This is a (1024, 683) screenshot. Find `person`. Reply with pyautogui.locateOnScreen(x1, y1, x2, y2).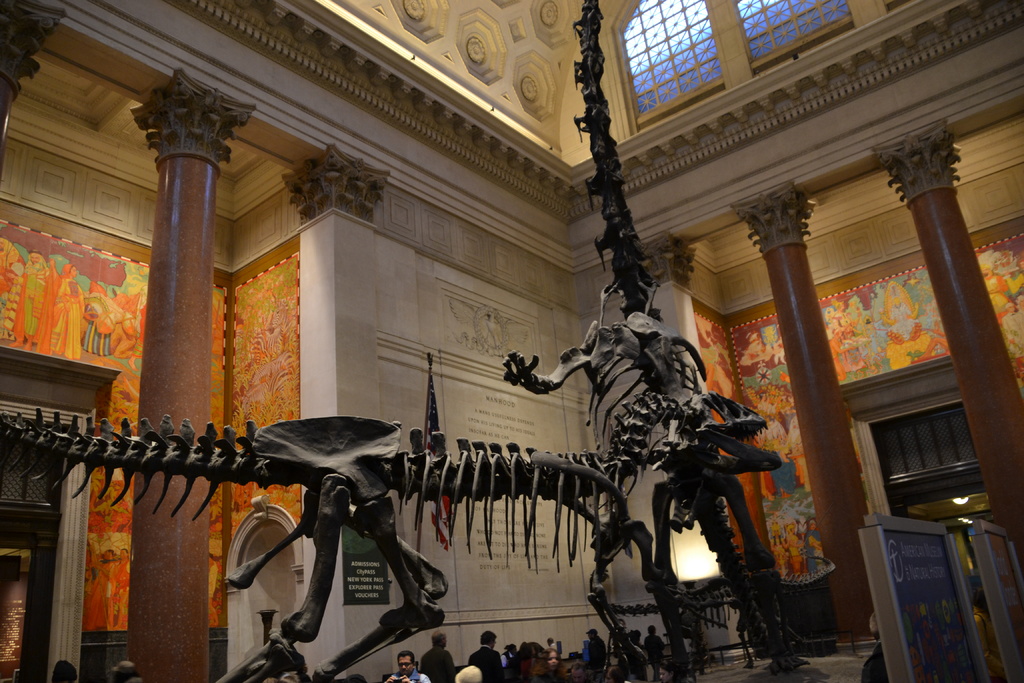
pyautogui.locateOnScreen(468, 630, 503, 682).
